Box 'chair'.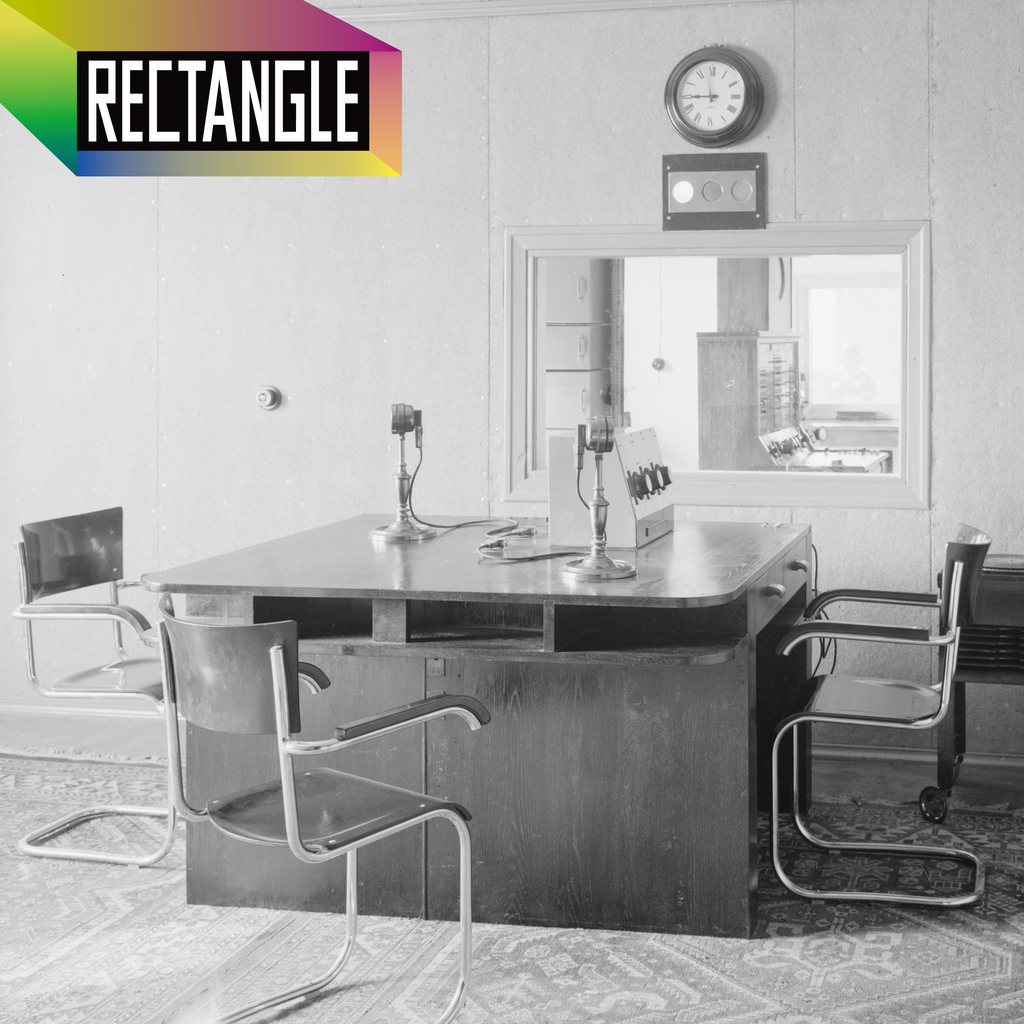
locate(153, 588, 495, 1023).
